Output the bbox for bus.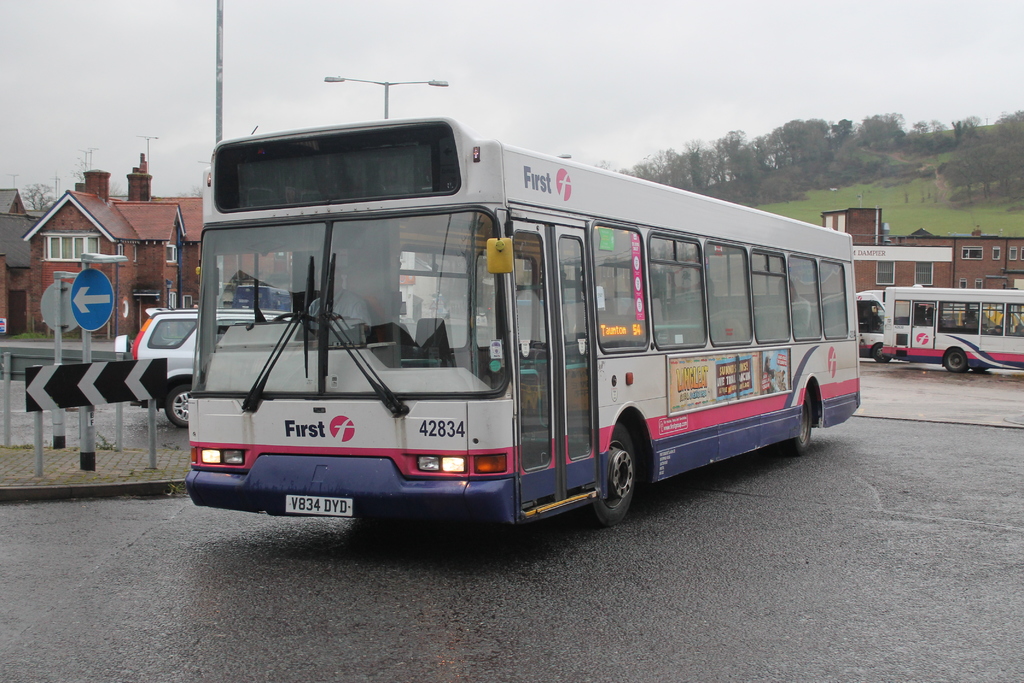
bbox=(184, 115, 863, 531).
